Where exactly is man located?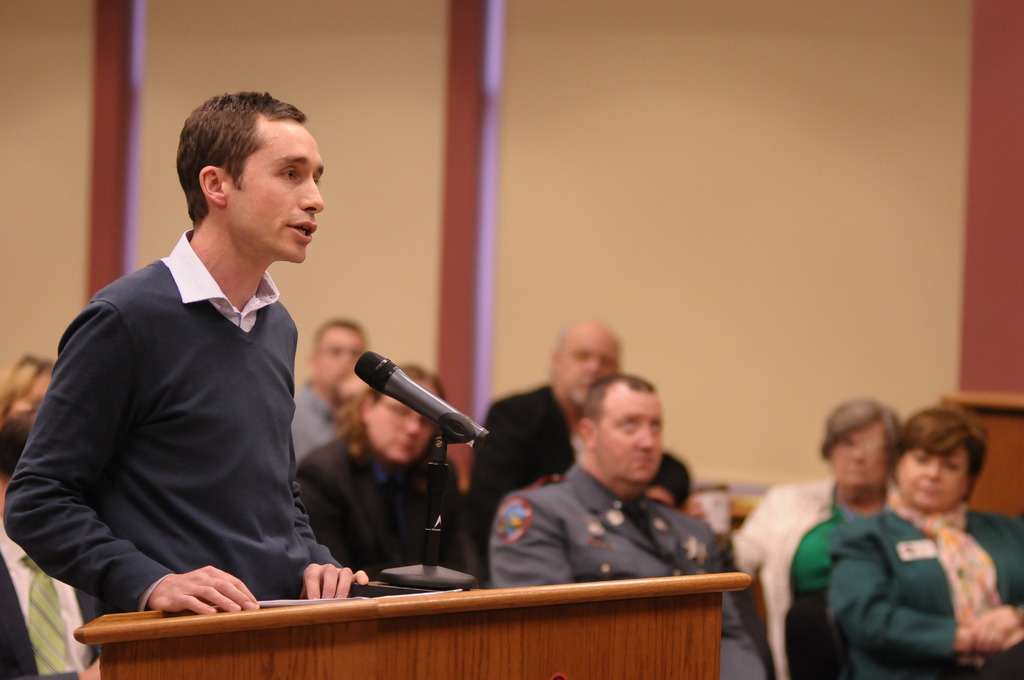
Its bounding box is [x1=292, y1=318, x2=370, y2=460].
